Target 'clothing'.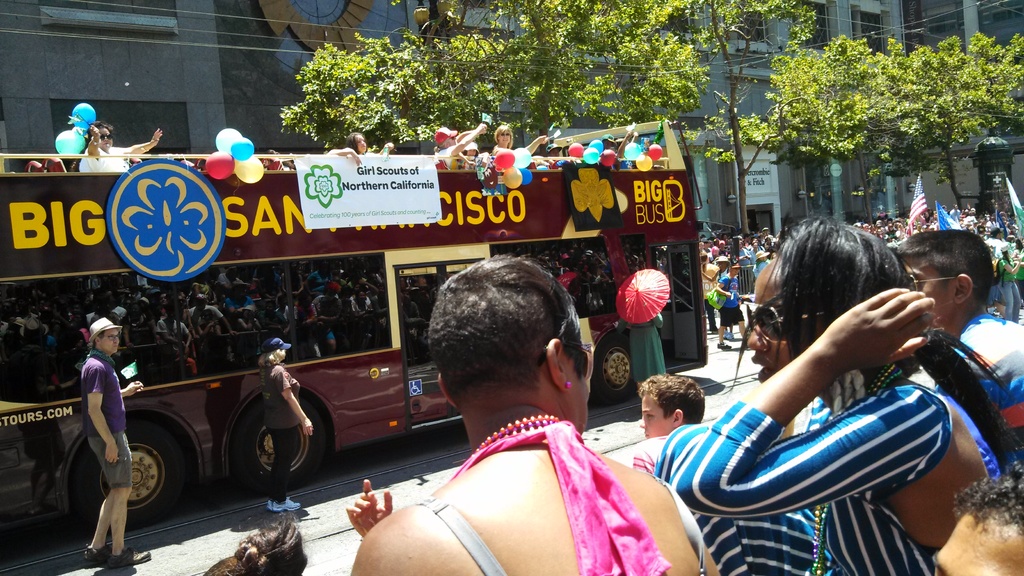
Target region: box(82, 146, 136, 185).
